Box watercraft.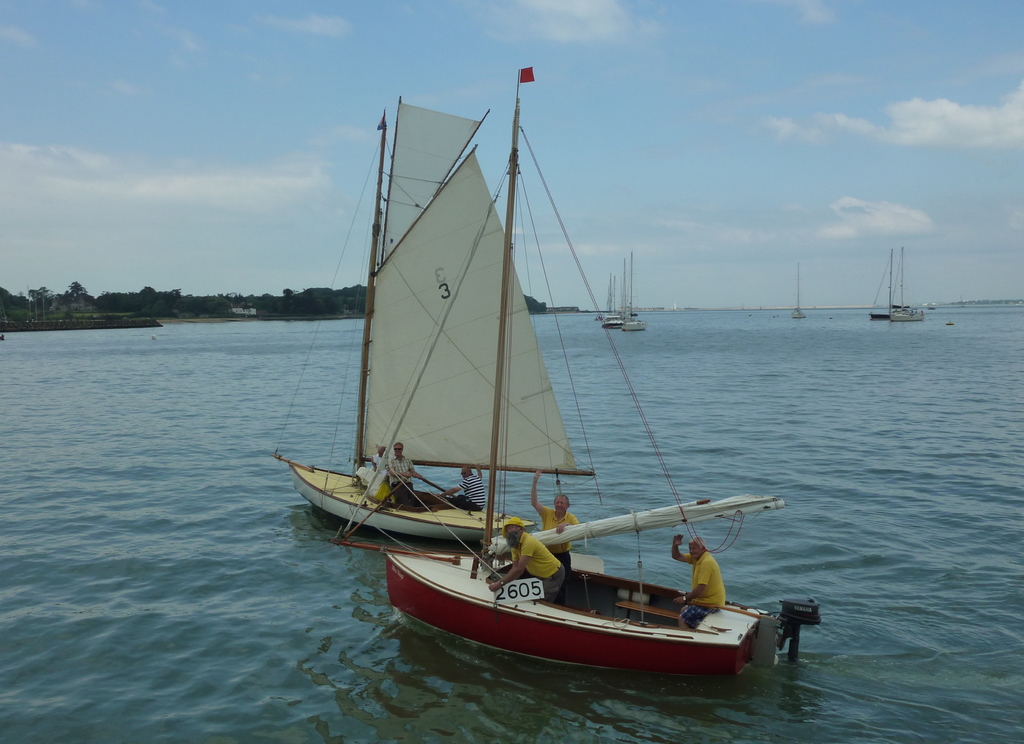
l=272, t=95, r=594, b=528.
